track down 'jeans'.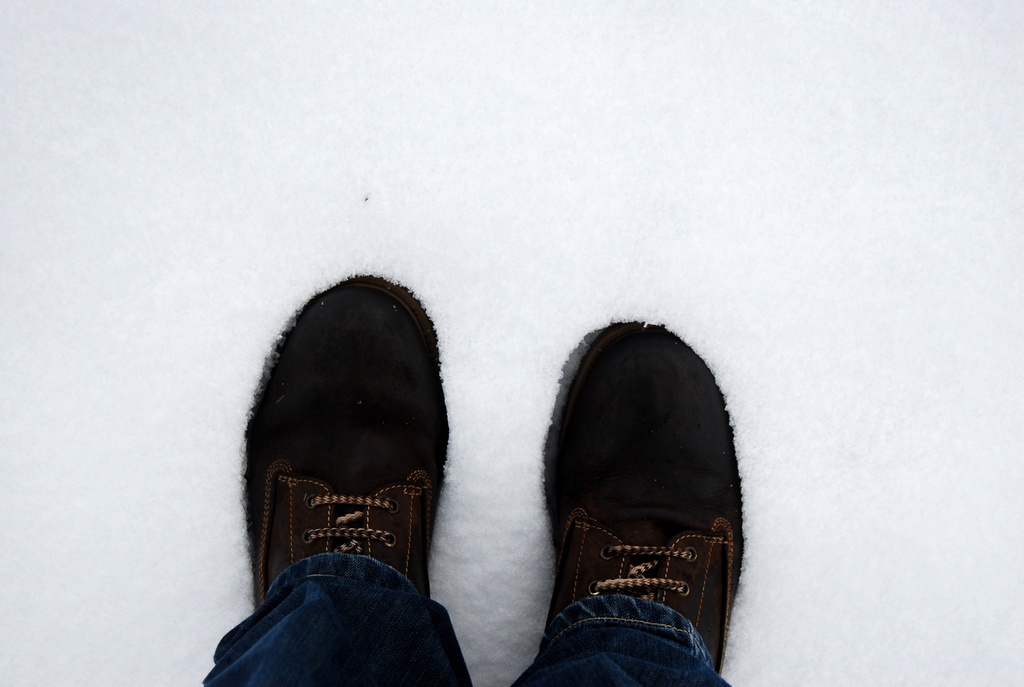
Tracked to locate(199, 550, 732, 686).
